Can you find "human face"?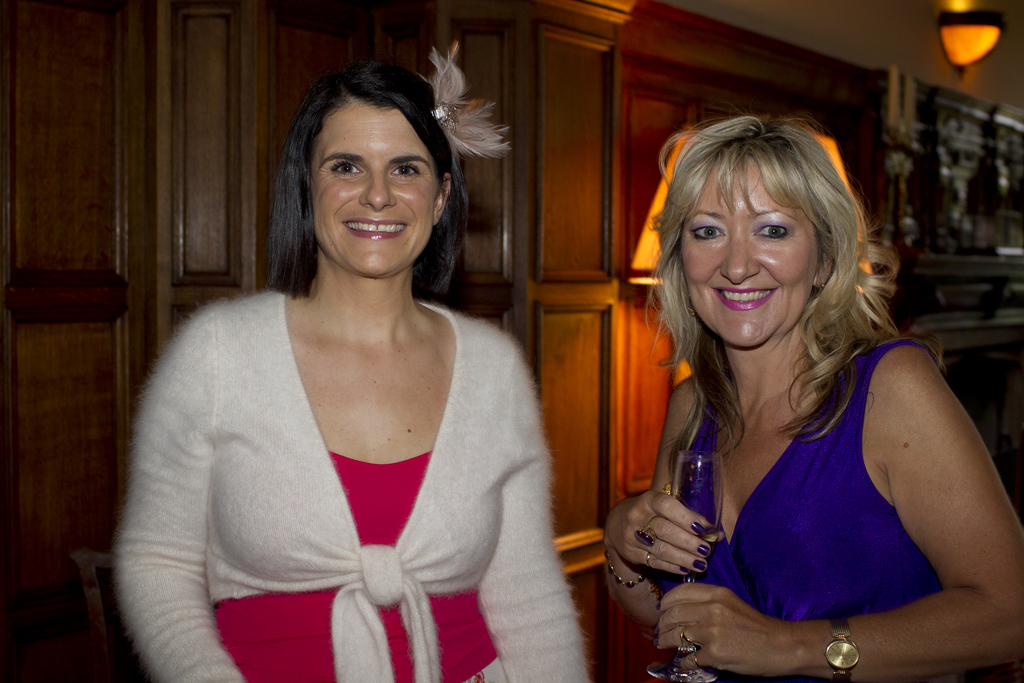
Yes, bounding box: box(314, 99, 440, 278).
